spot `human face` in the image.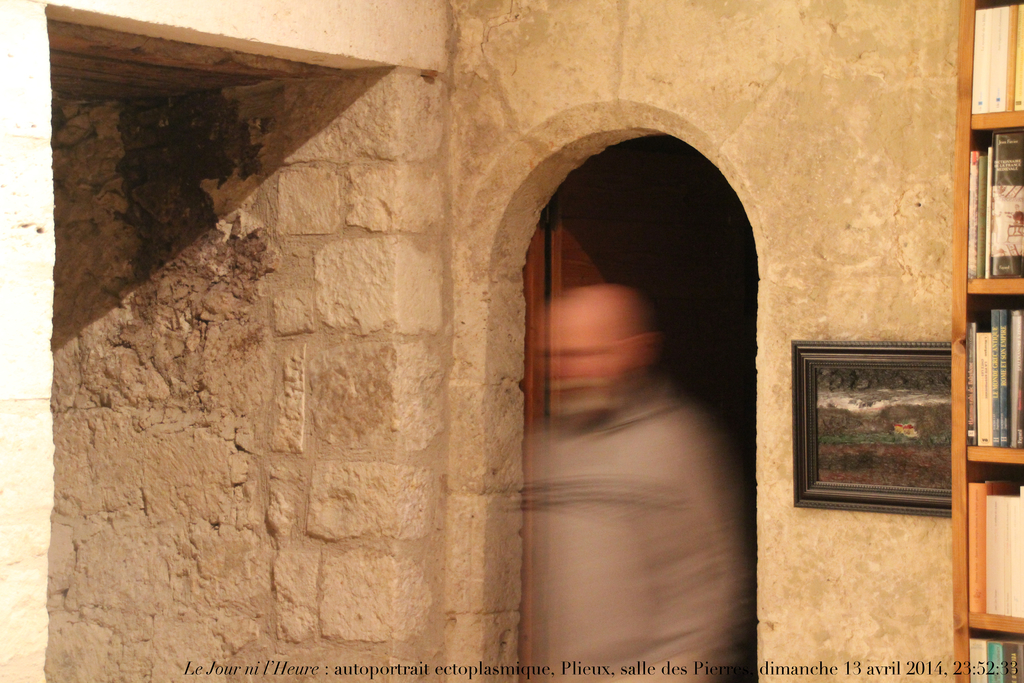
`human face` found at crop(542, 313, 614, 415).
